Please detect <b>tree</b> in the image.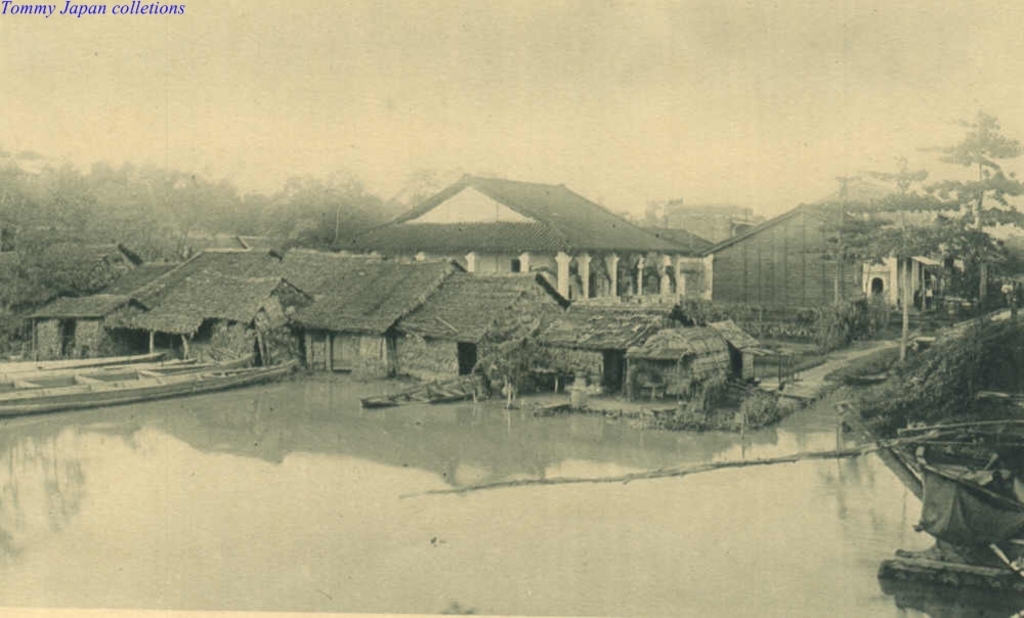
rect(796, 172, 866, 314).
